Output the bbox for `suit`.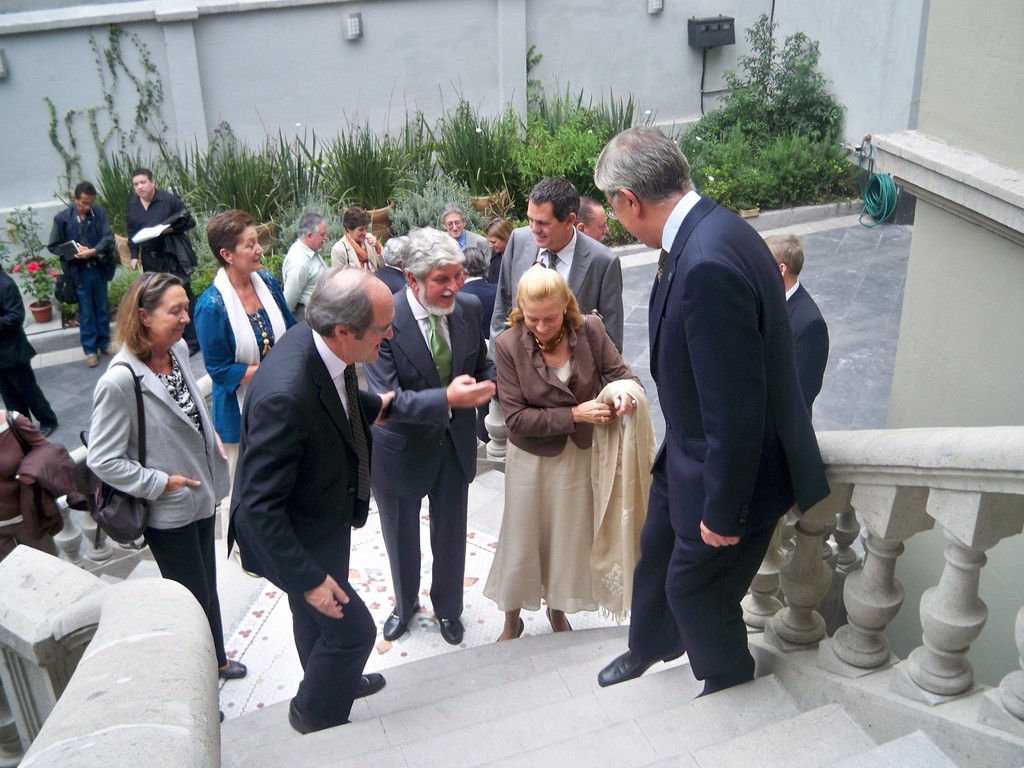
crop(784, 280, 829, 420).
